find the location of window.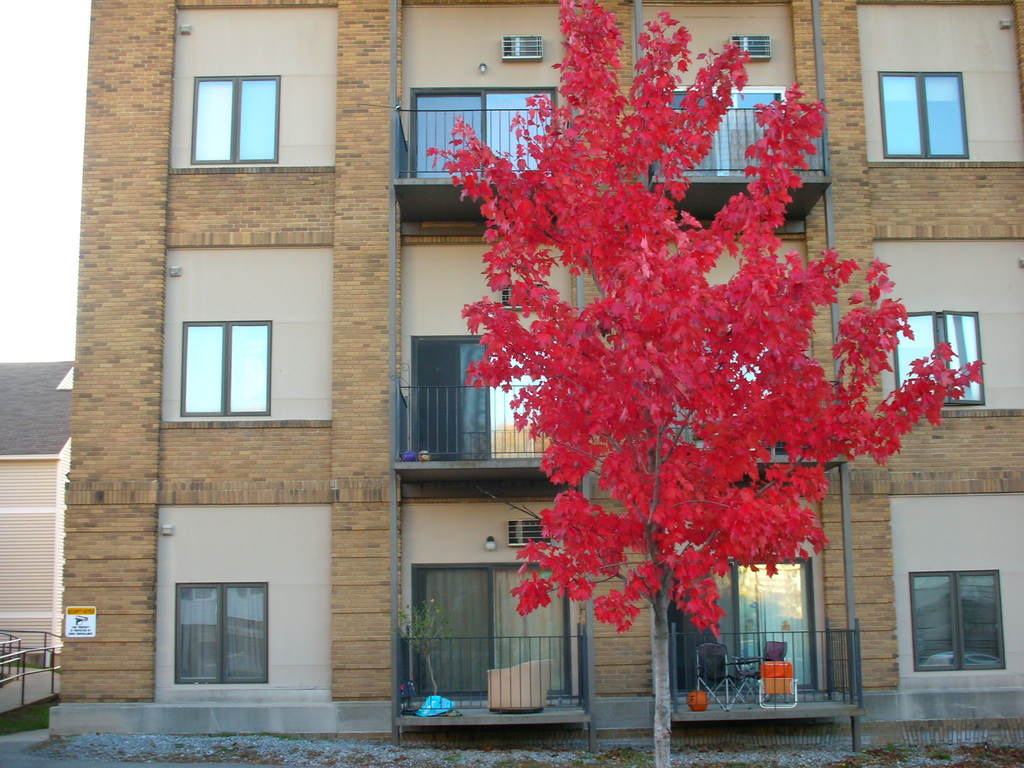
Location: locate(891, 315, 990, 404).
